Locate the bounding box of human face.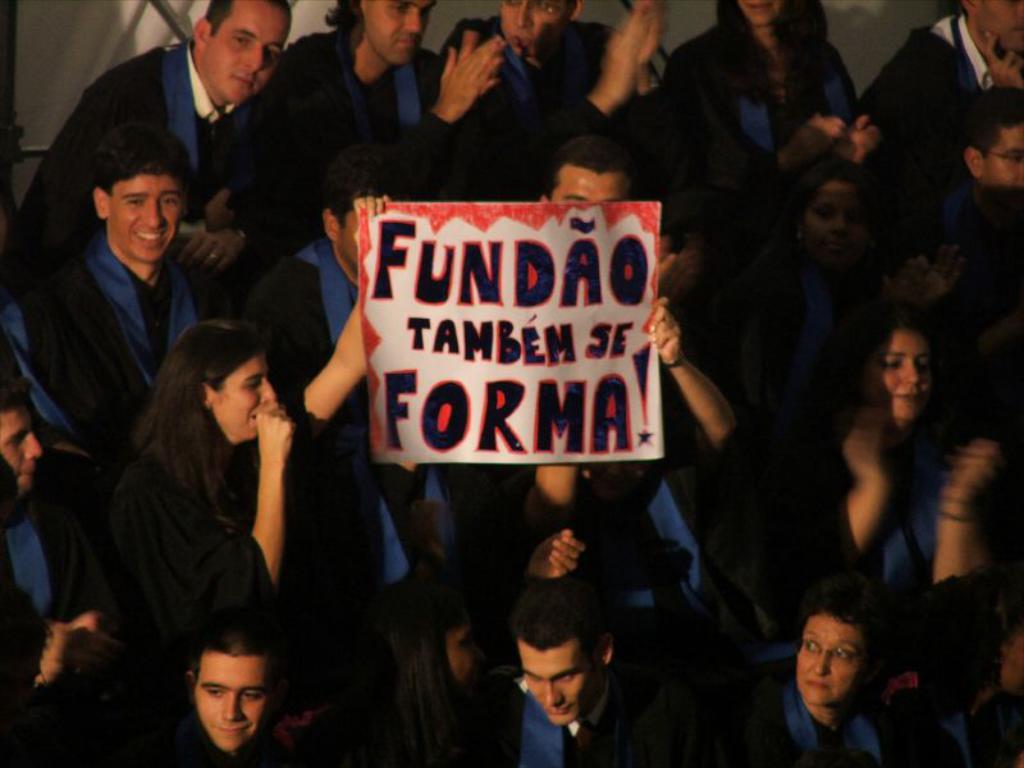
Bounding box: region(110, 175, 184, 262).
